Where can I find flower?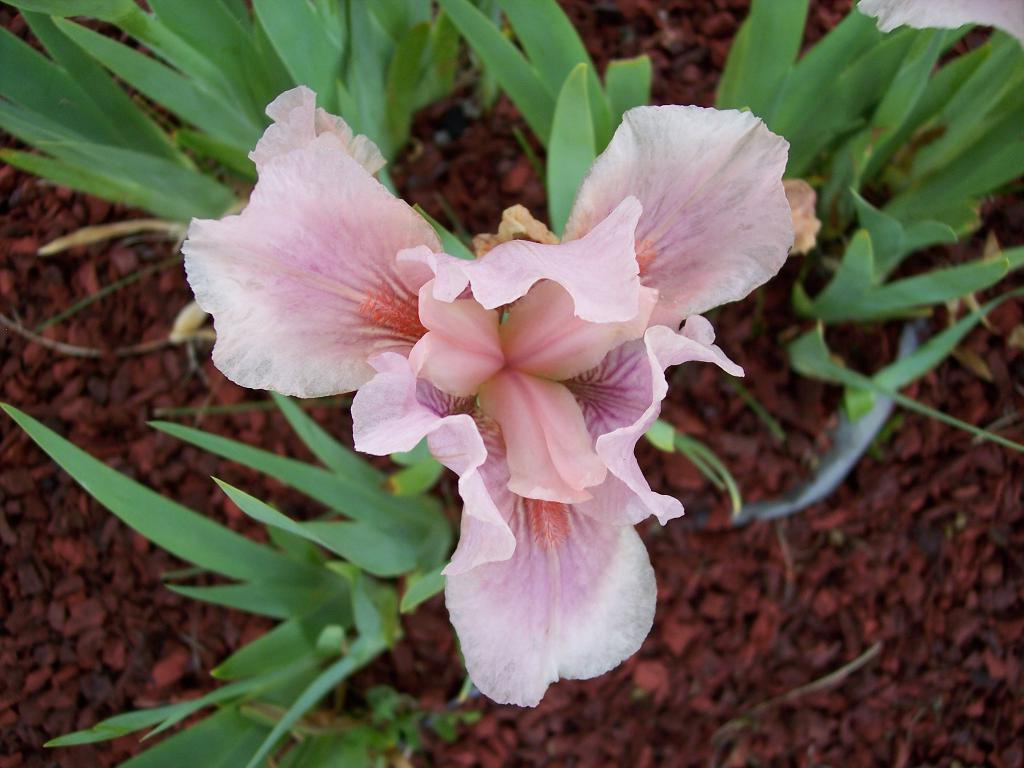
You can find it at box(190, 77, 771, 677).
